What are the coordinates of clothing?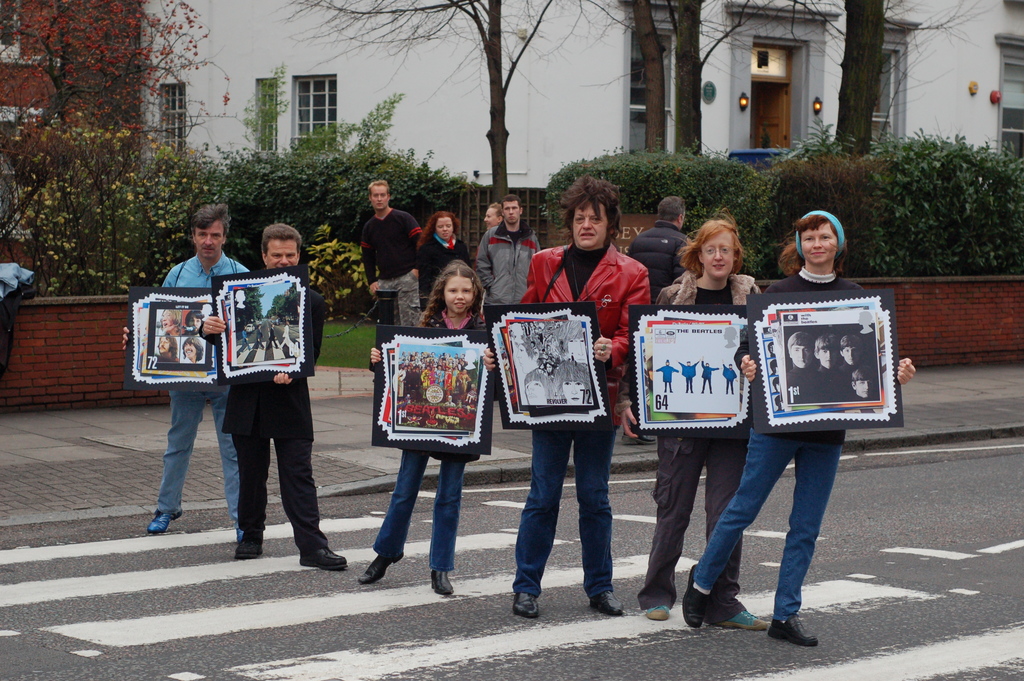
{"x1": 681, "y1": 360, "x2": 698, "y2": 390}.
